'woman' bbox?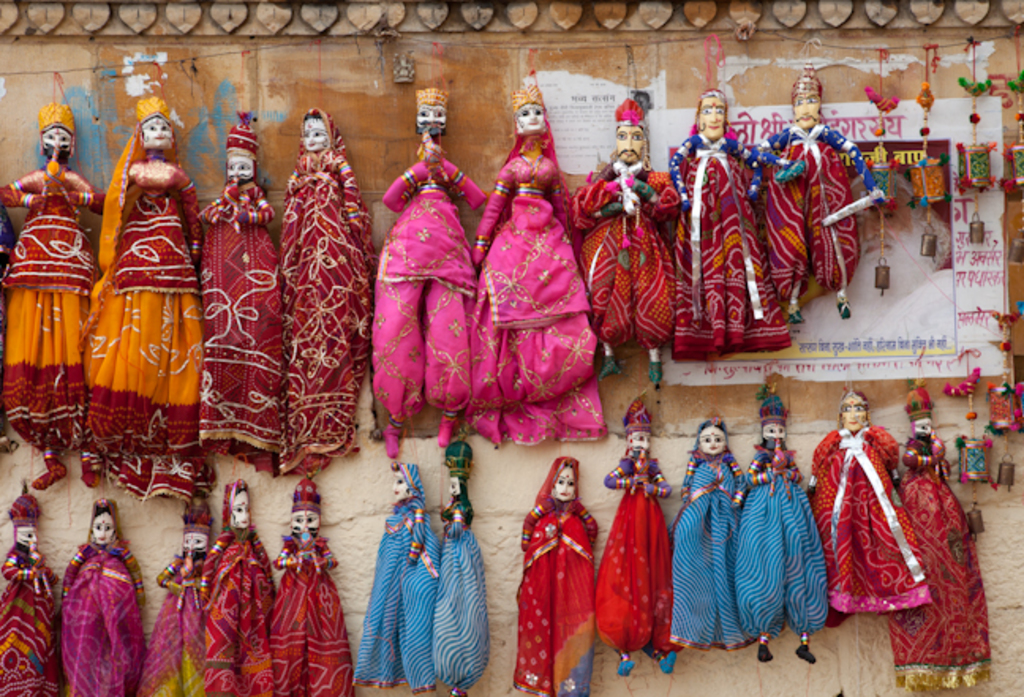
(76,115,204,506)
